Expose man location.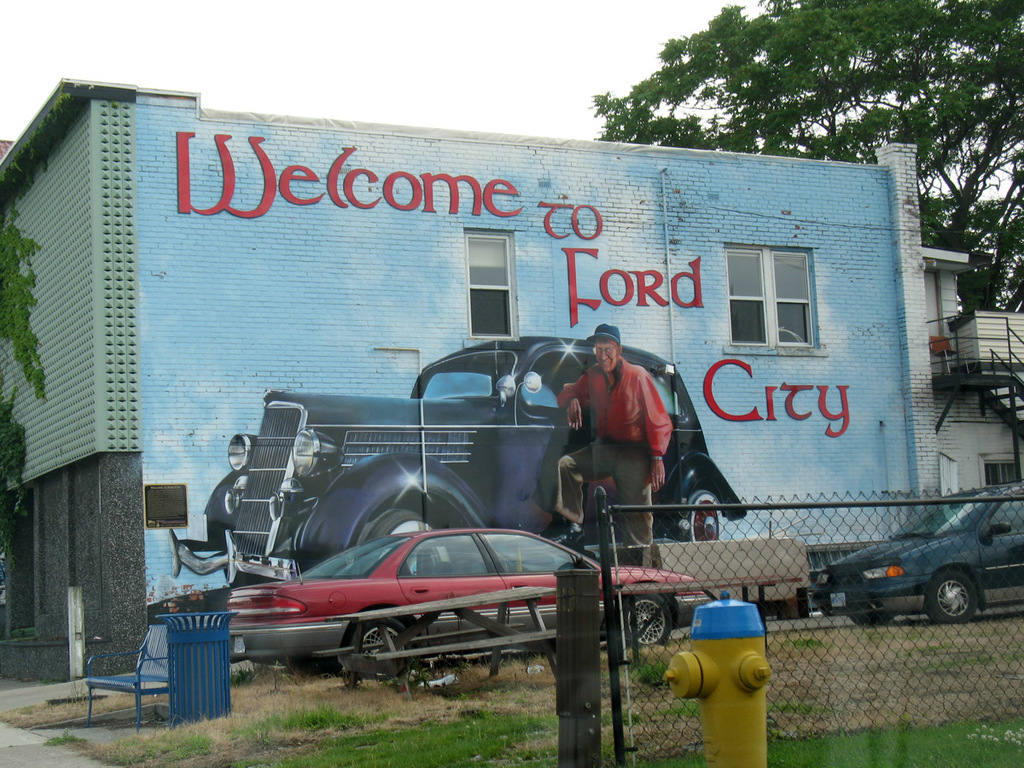
Exposed at bbox=(564, 321, 688, 558).
